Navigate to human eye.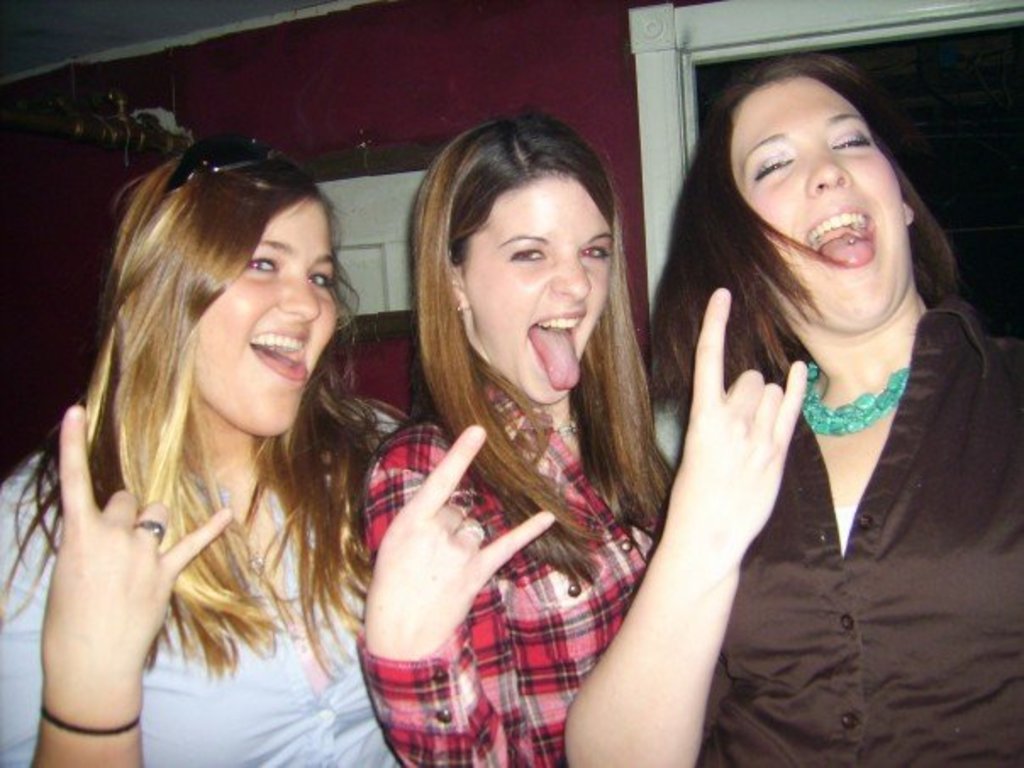
Navigation target: (580, 242, 607, 261).
